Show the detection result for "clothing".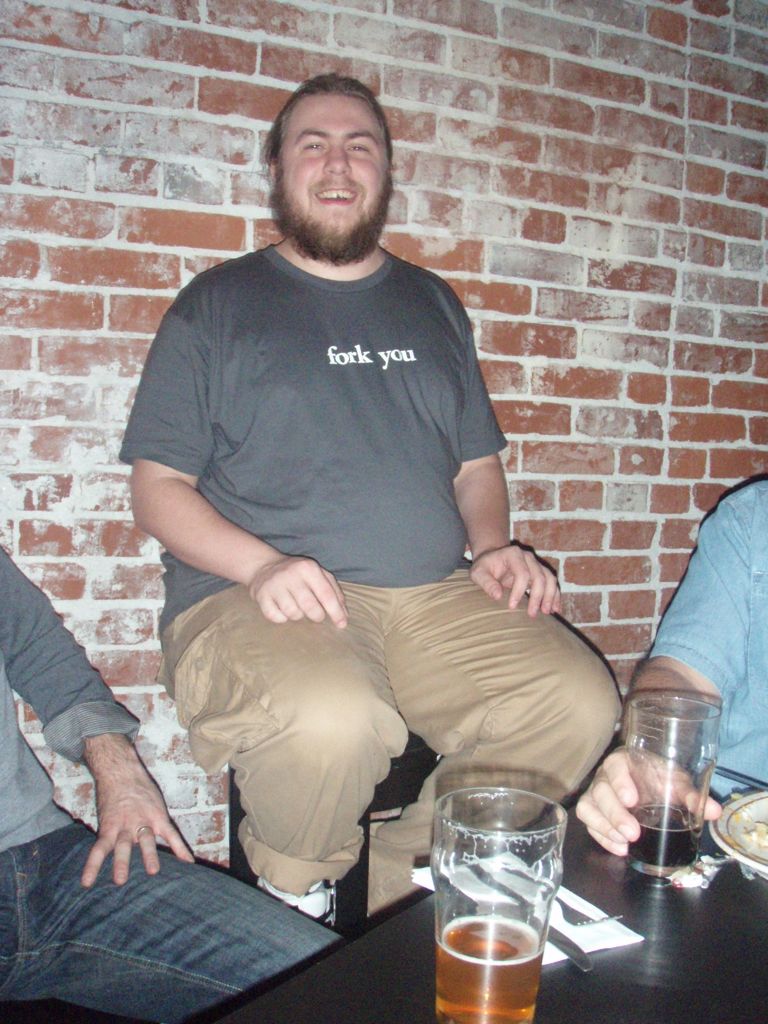
Rect(0, 540, 343, 1023).
